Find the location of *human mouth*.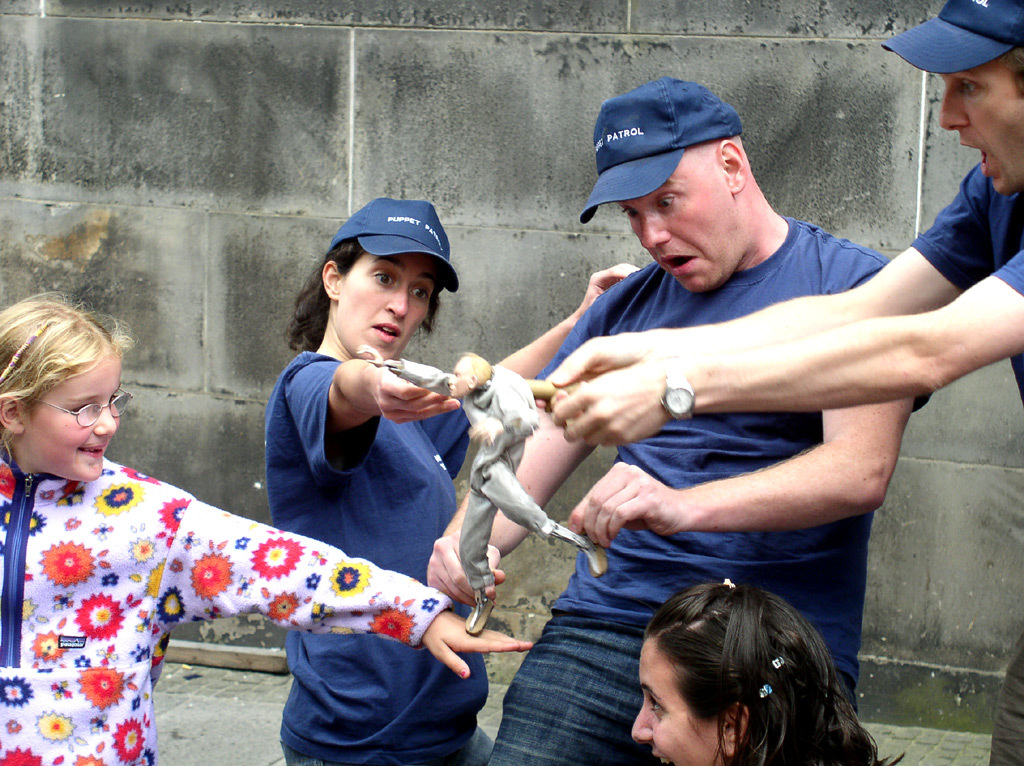
Location: bbox=[658, 253, 704, 277].
